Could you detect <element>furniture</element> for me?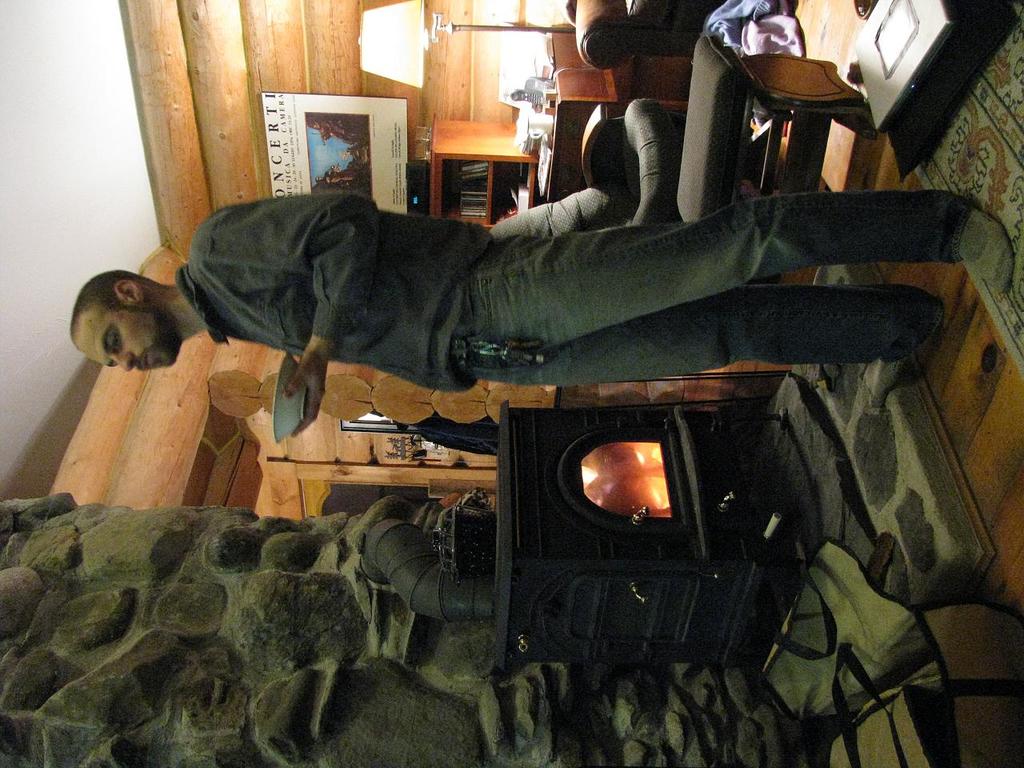
Detection result: box=[679, 32, 867, 222].
